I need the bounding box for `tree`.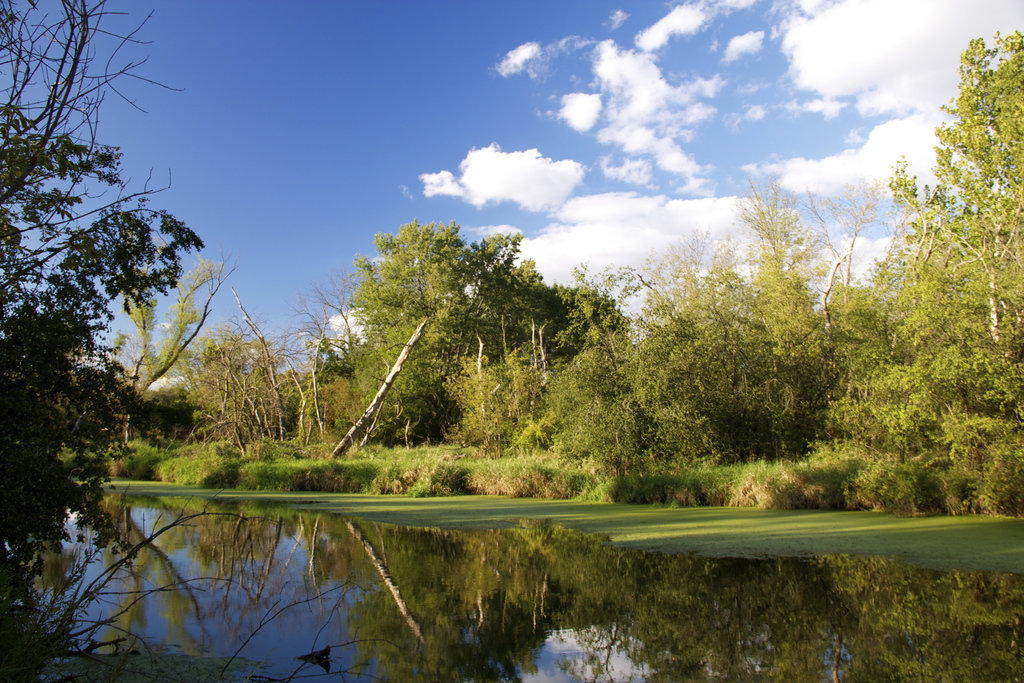
Here it is: region(338, 217, 636, 423).
